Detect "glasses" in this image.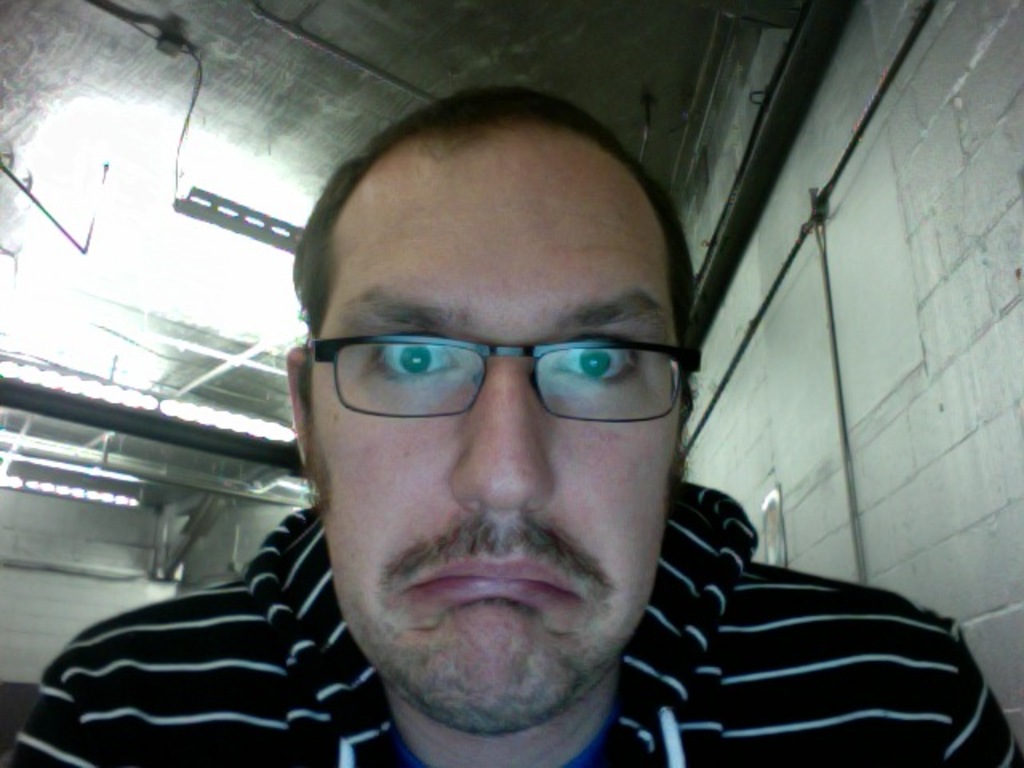
Detection: locate(306, 326, 694, 427).
